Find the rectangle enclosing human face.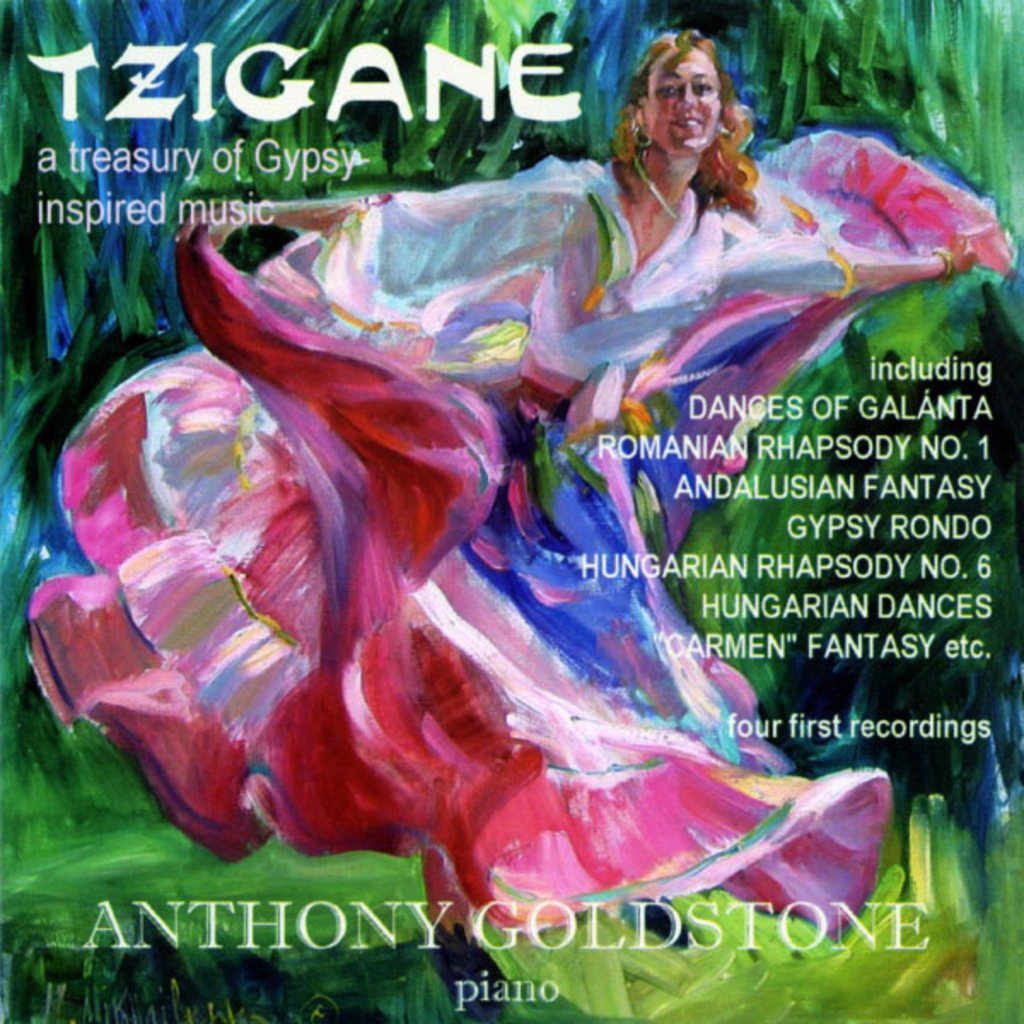
652/46/722/147.
